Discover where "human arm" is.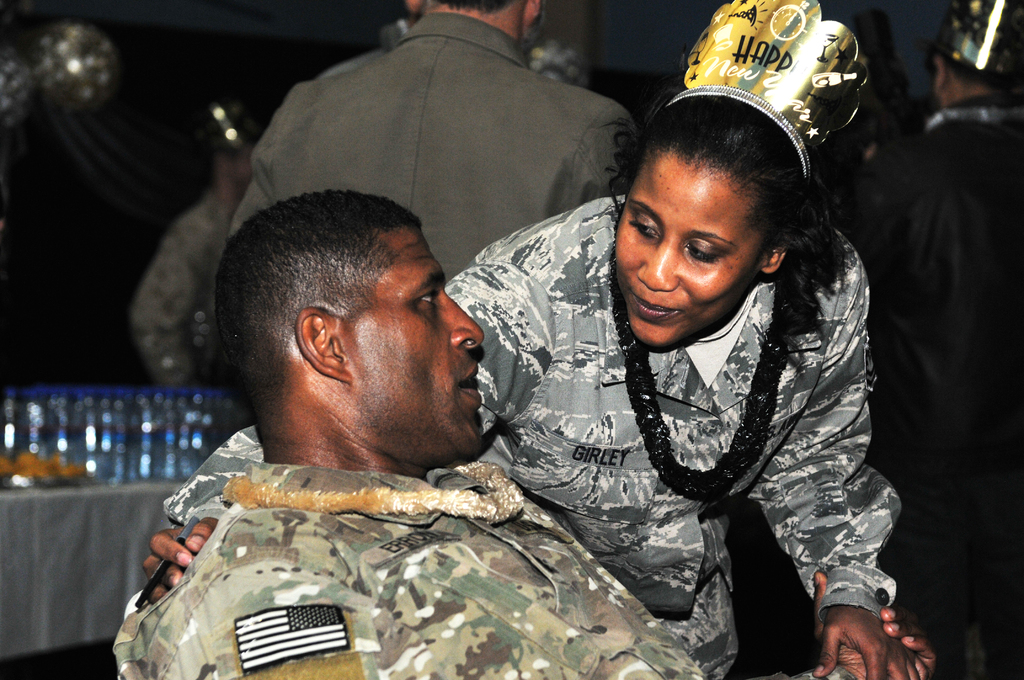
Discovered at bbox(129, 220, 228, 388).
